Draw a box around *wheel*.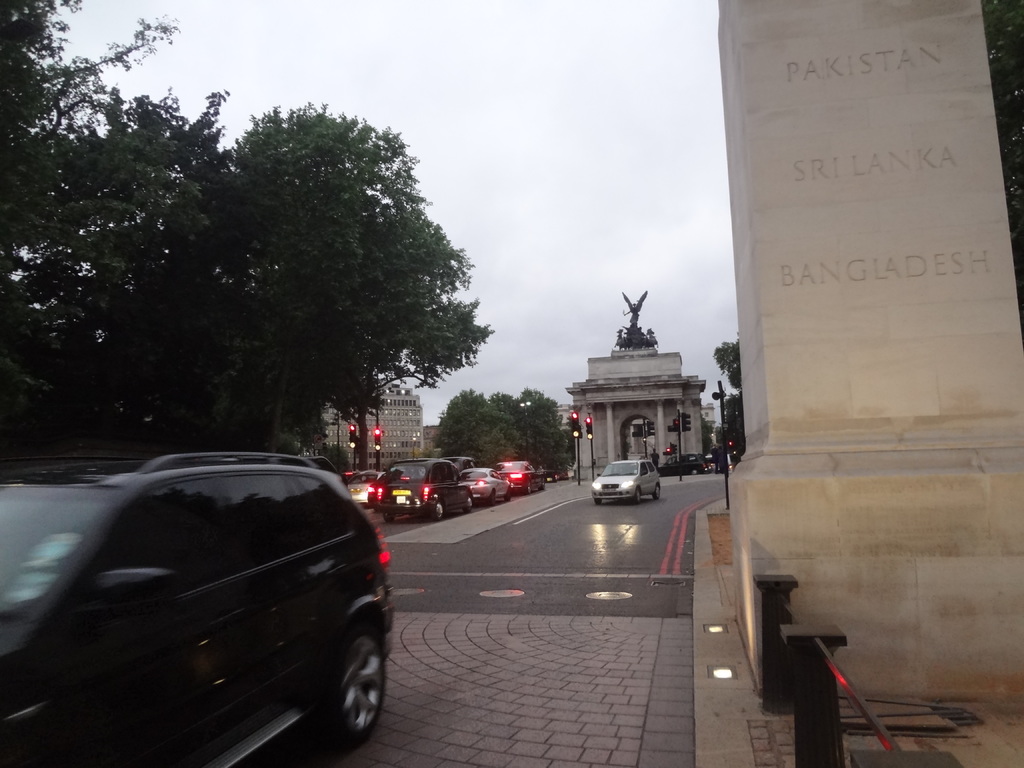
rect(507, 488, 512, 502).
